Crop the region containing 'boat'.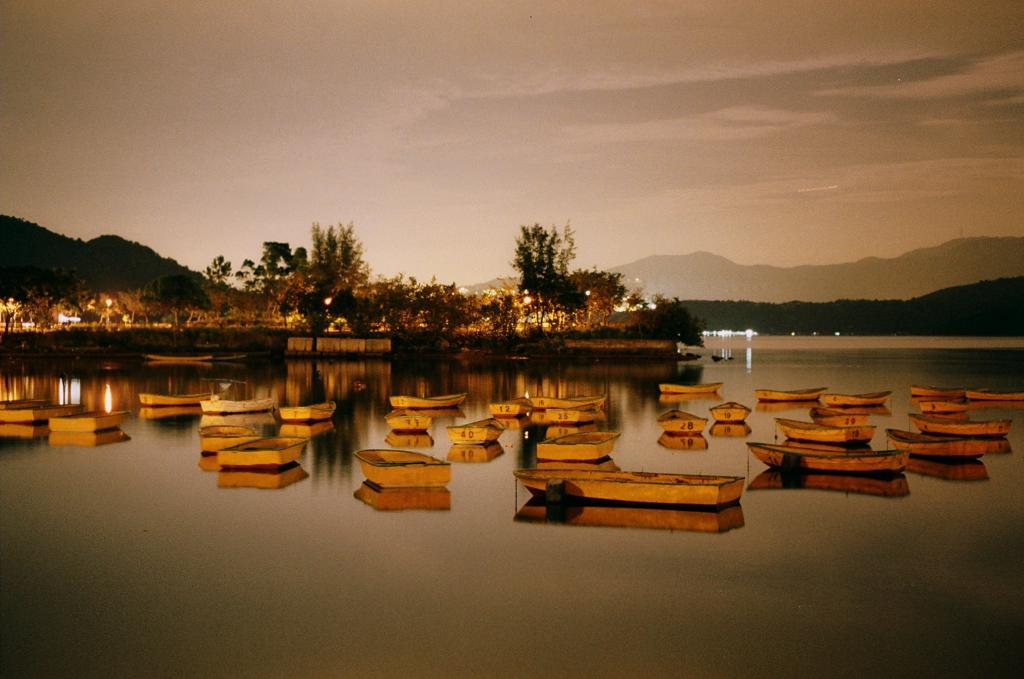
Crop region: rect(921, 391, 978, 420).
